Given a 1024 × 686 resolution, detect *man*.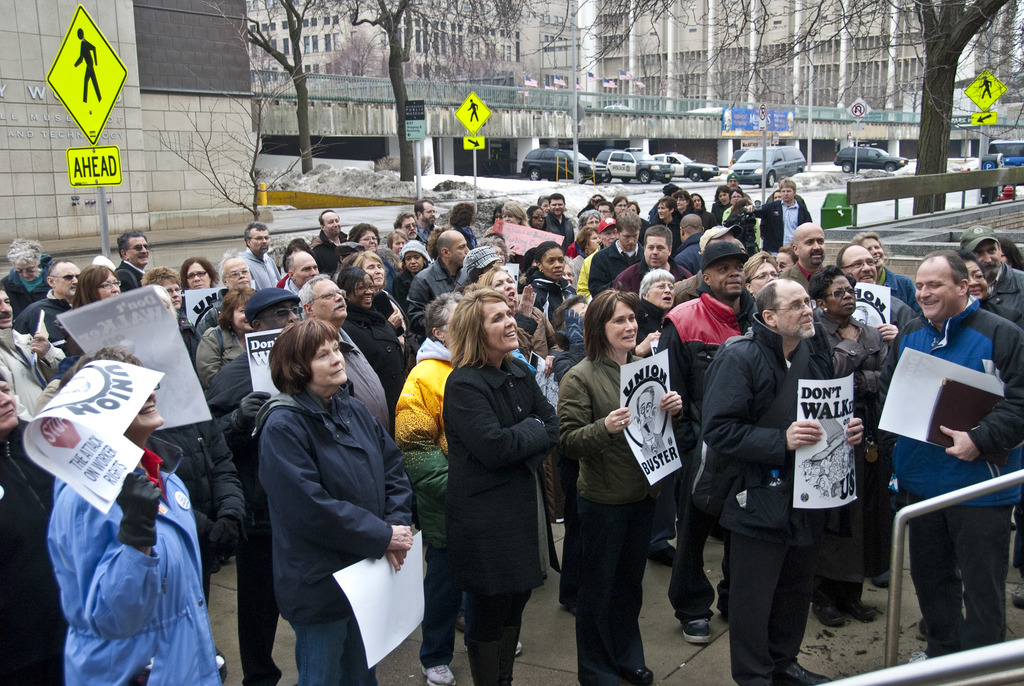
[113,228,151,294].
